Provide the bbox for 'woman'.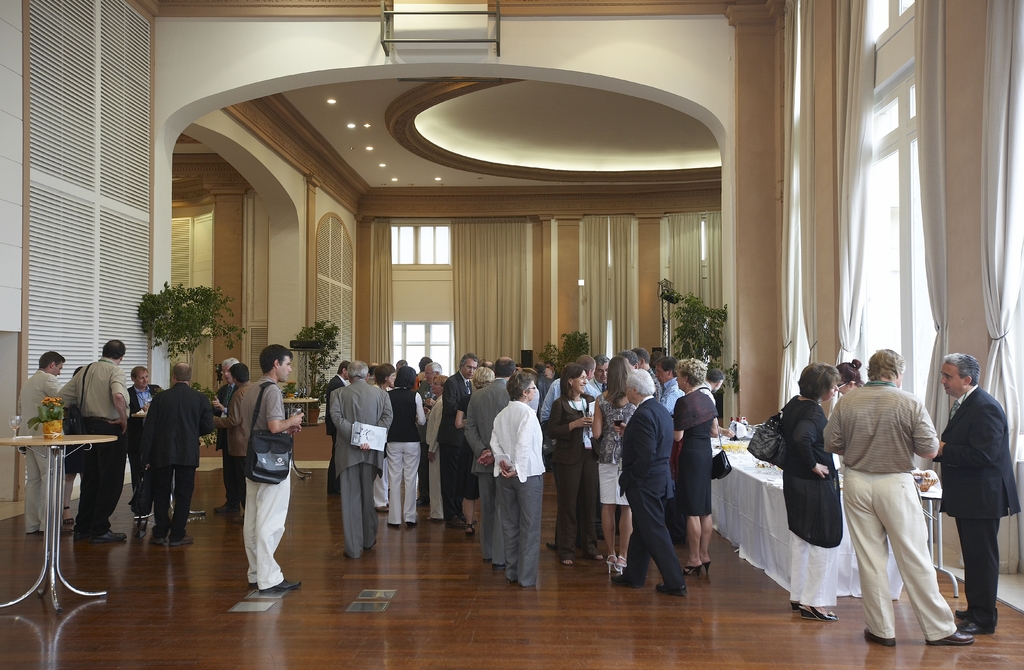
select_region(545, 365, 555, 383).
